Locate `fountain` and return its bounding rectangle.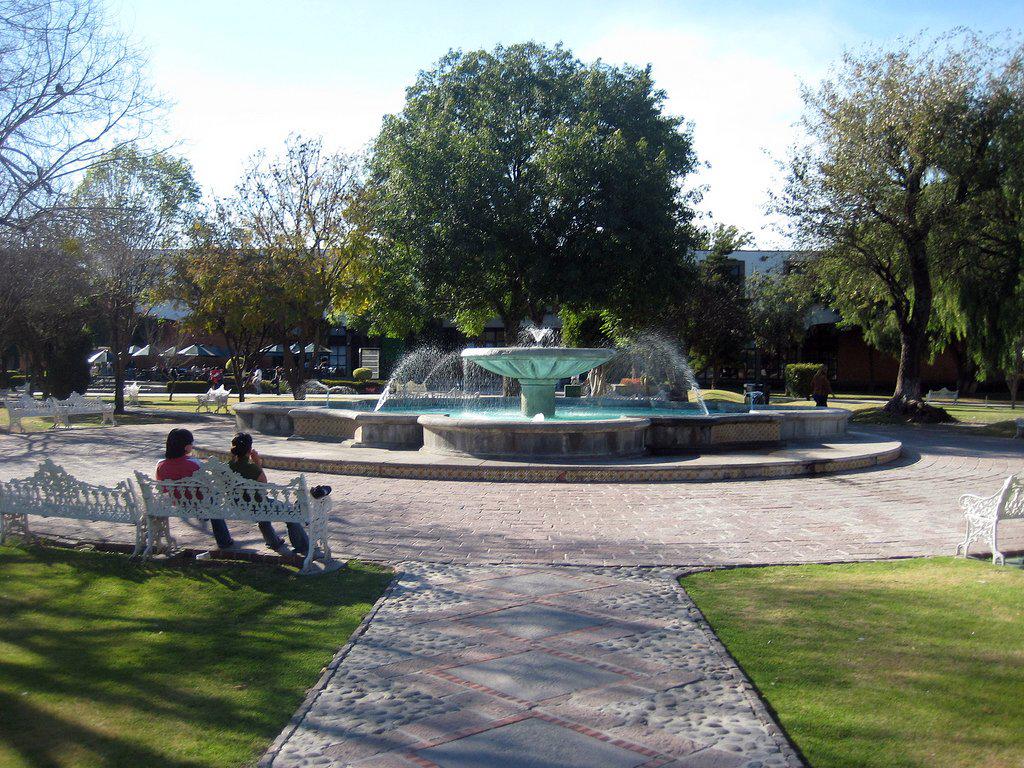
l=289, t=317, r=851, b=468.
